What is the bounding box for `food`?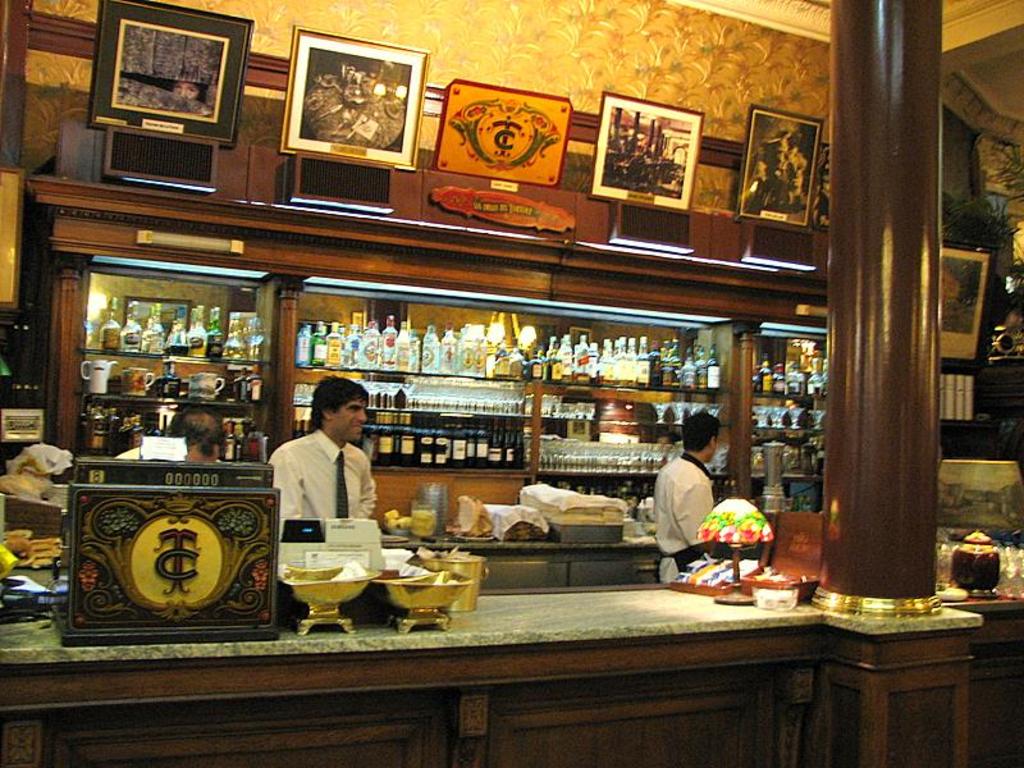
l=289, t=567, r=342, b=582.
